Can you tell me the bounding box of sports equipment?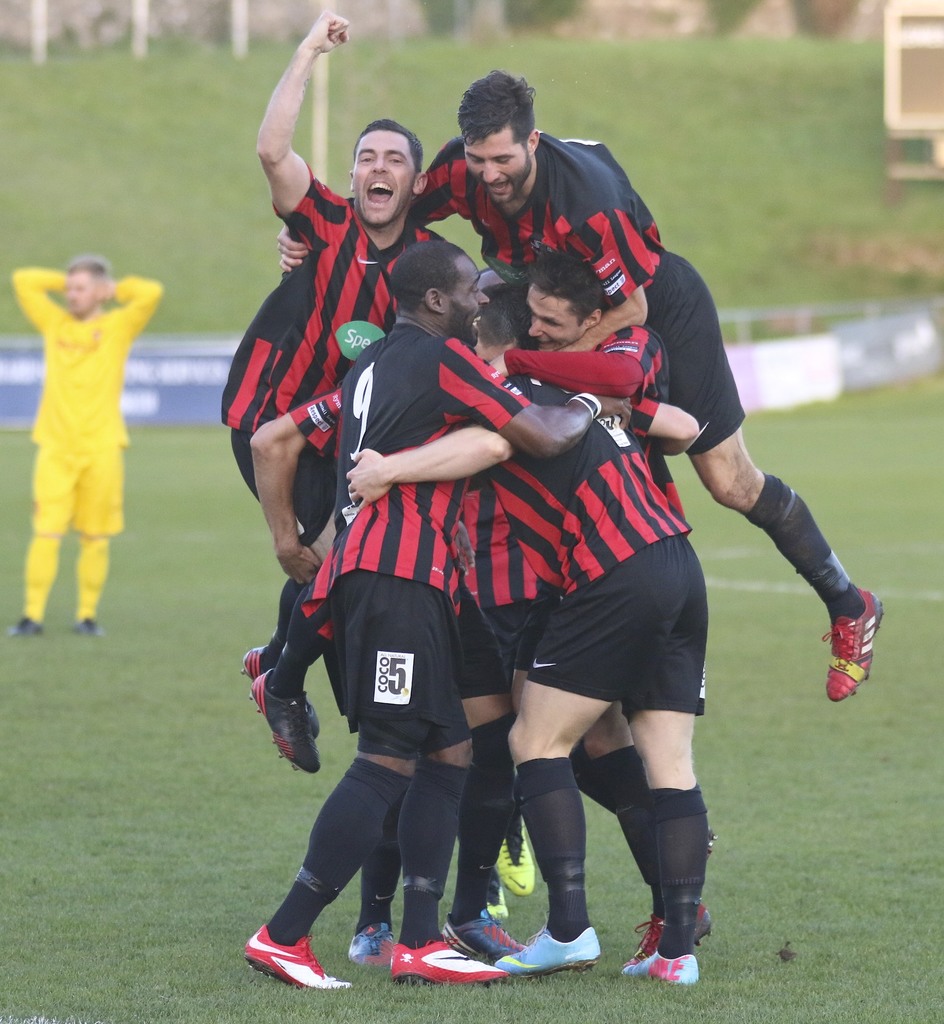
Rect(817, 586, 889, 706).
